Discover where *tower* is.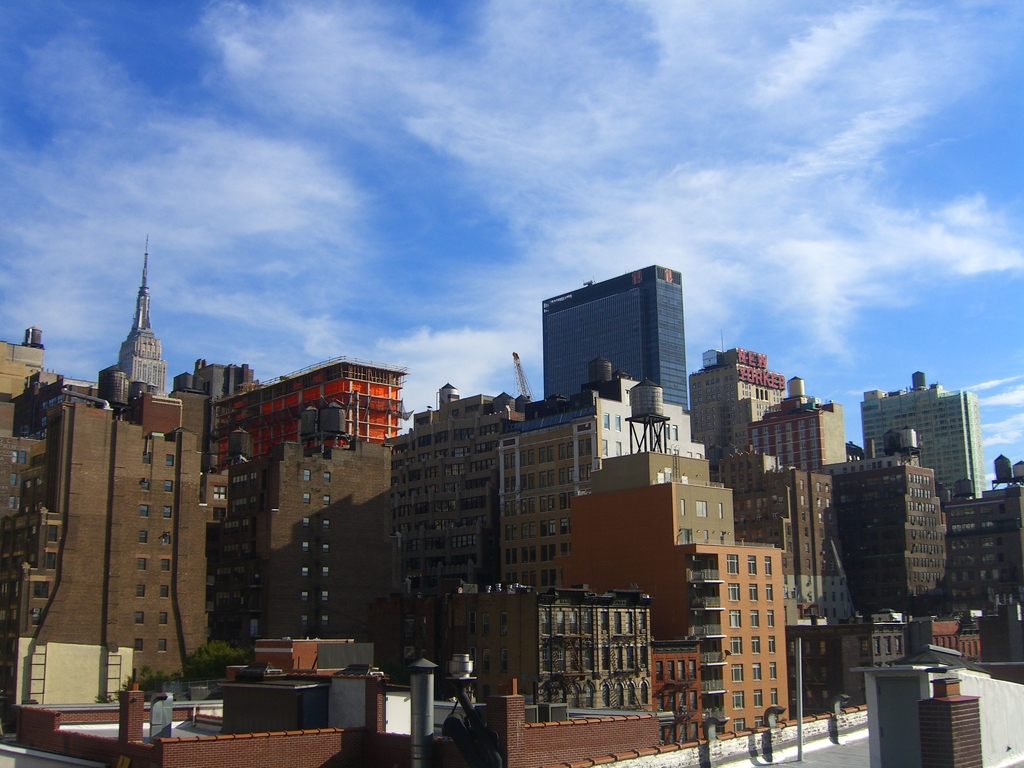
Discovered at bbox=[1, 227, 229, 680].
